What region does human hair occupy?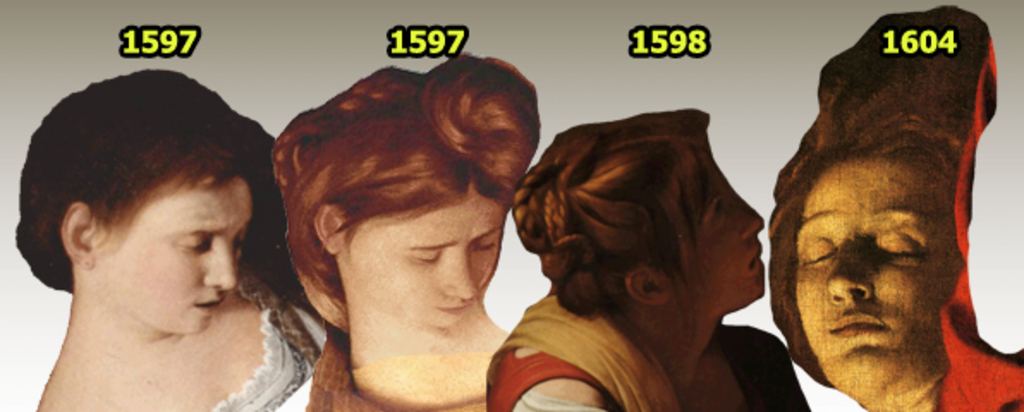
(left=759, top=29, right=988, bottom=397).
